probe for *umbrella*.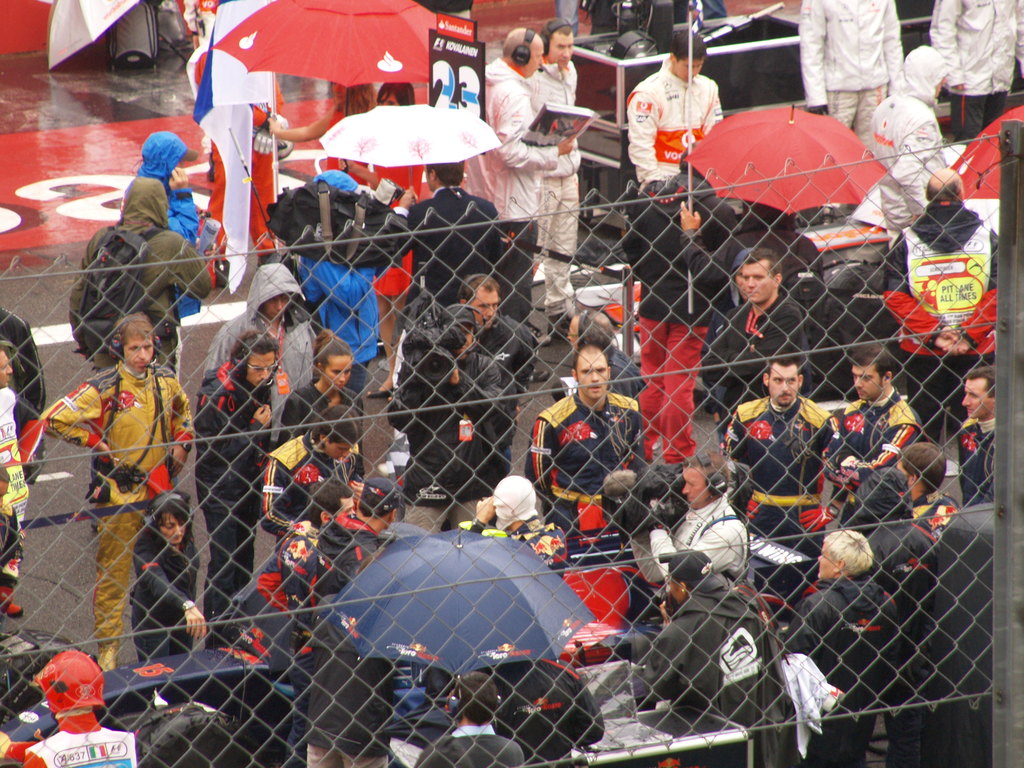
Probe result: box=[44, 0, 136, 70].
